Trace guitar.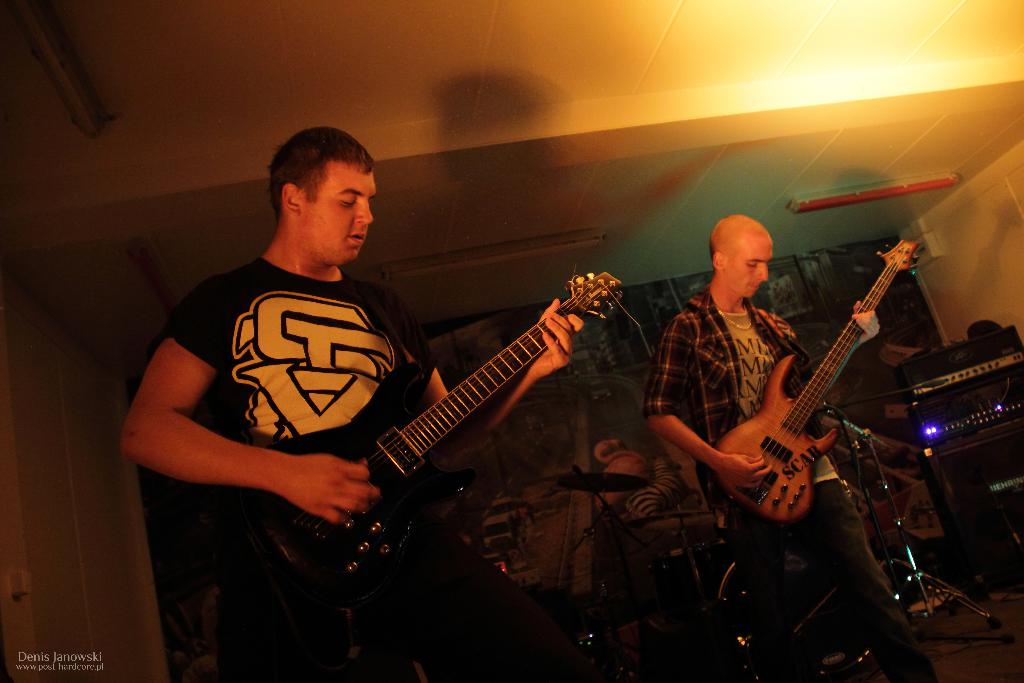
Traced to left=230, top=252, right=643, bottom=611.
